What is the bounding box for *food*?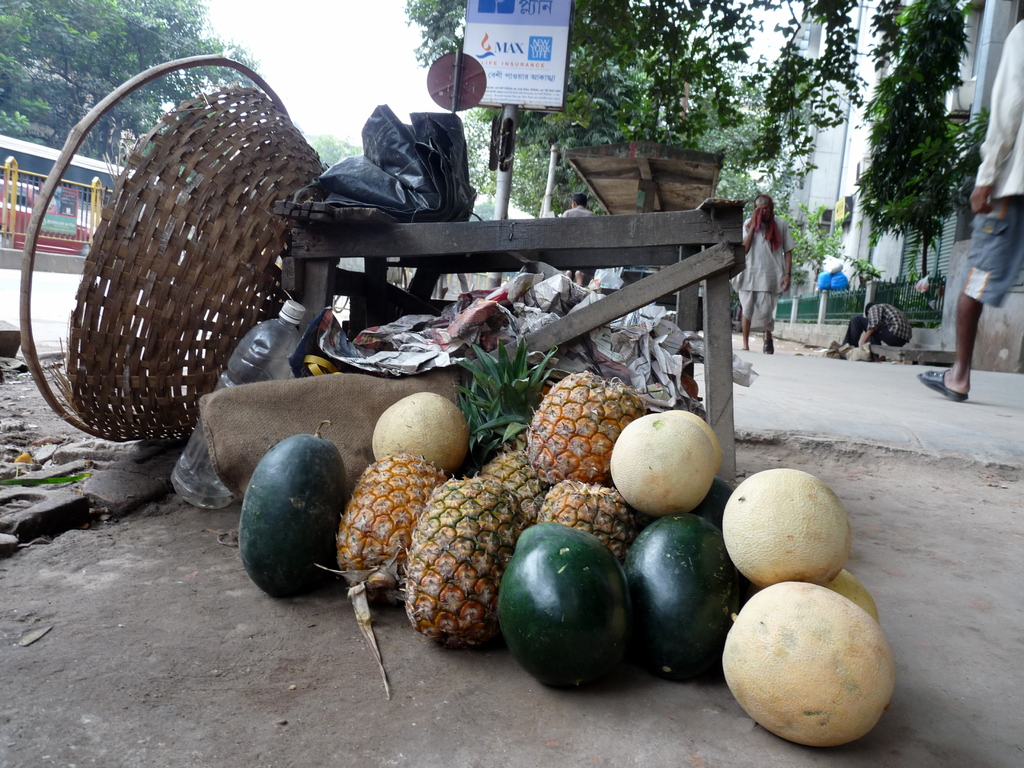
l=719, t=465, r=842, b=584.
